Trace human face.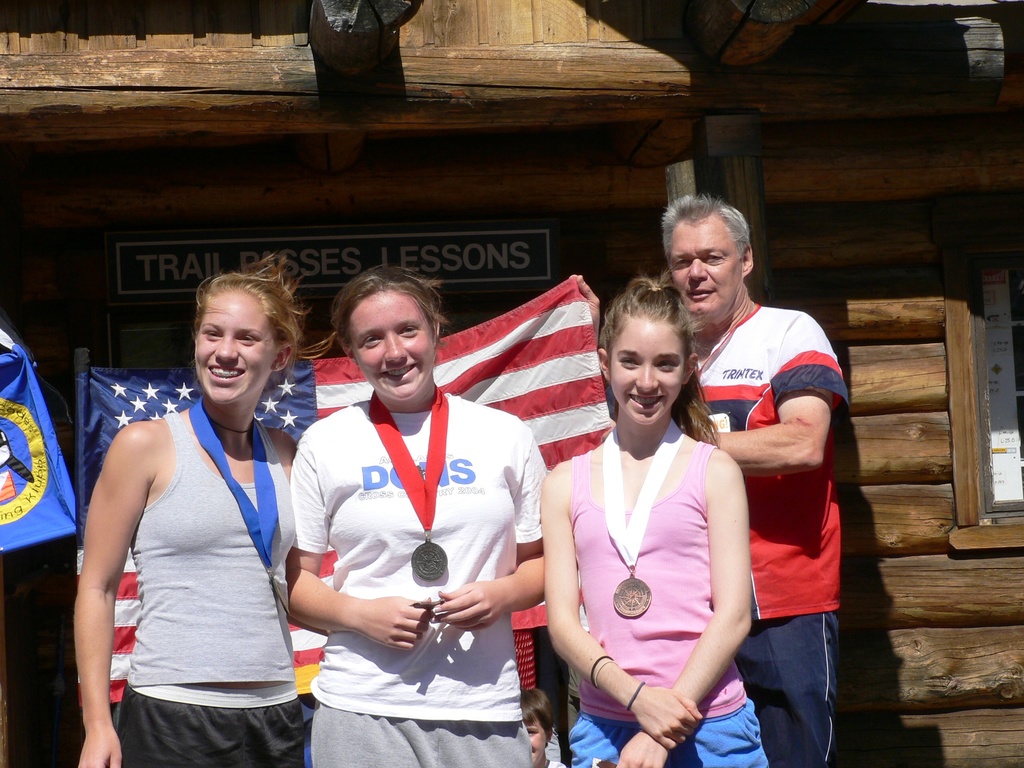
Traced to 666/220/741/319.
